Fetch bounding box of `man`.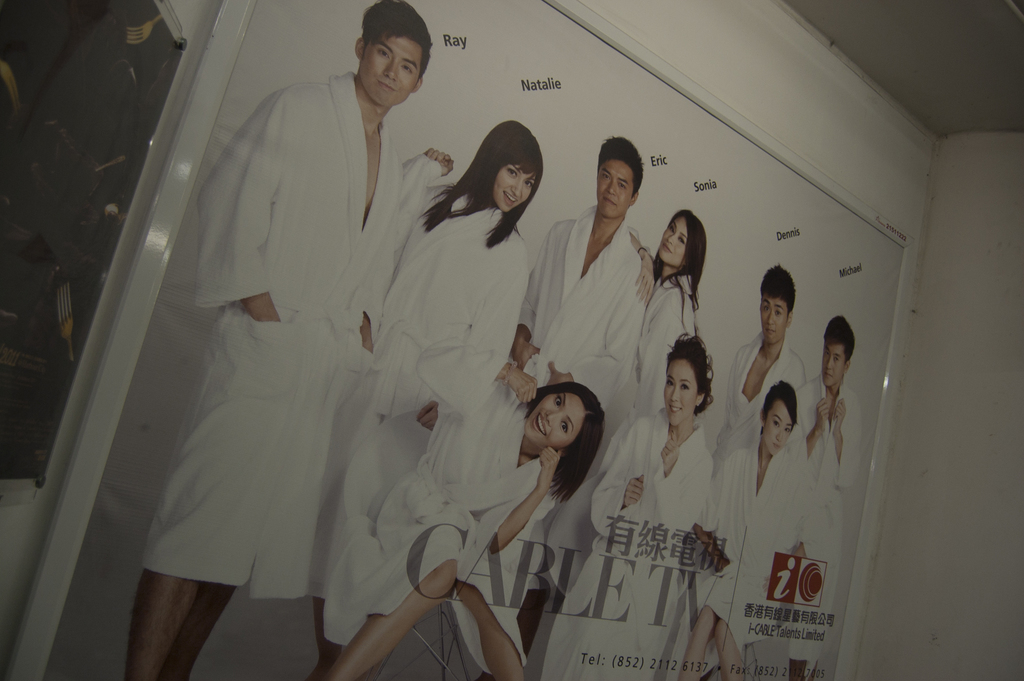
Bbox: 705,263,808,477.
